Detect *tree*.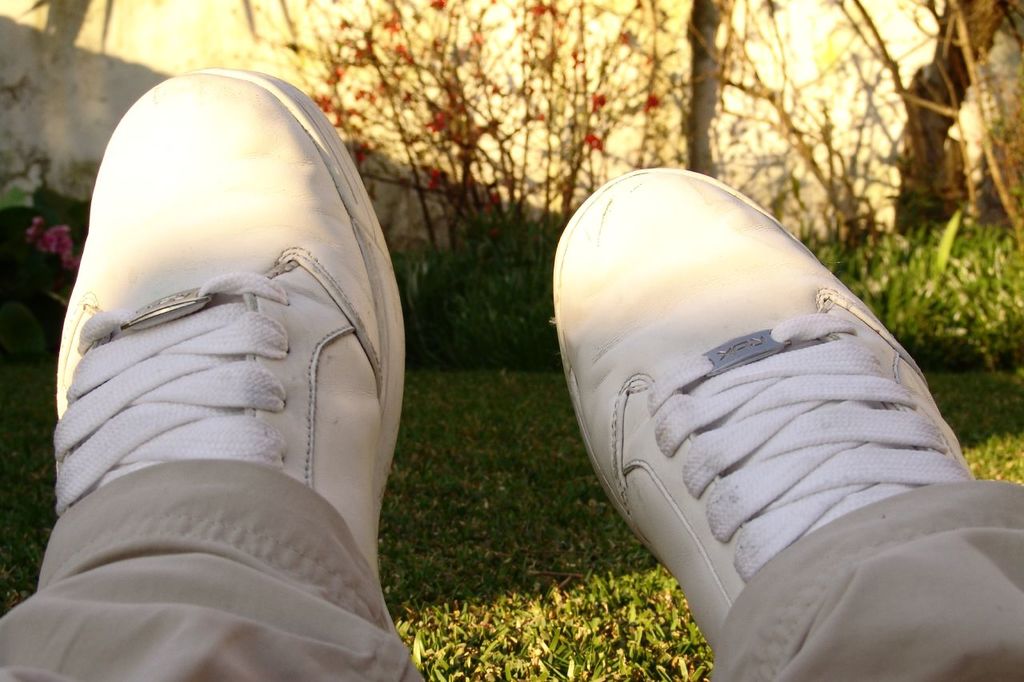
Detected at 262,0,1023,377.
